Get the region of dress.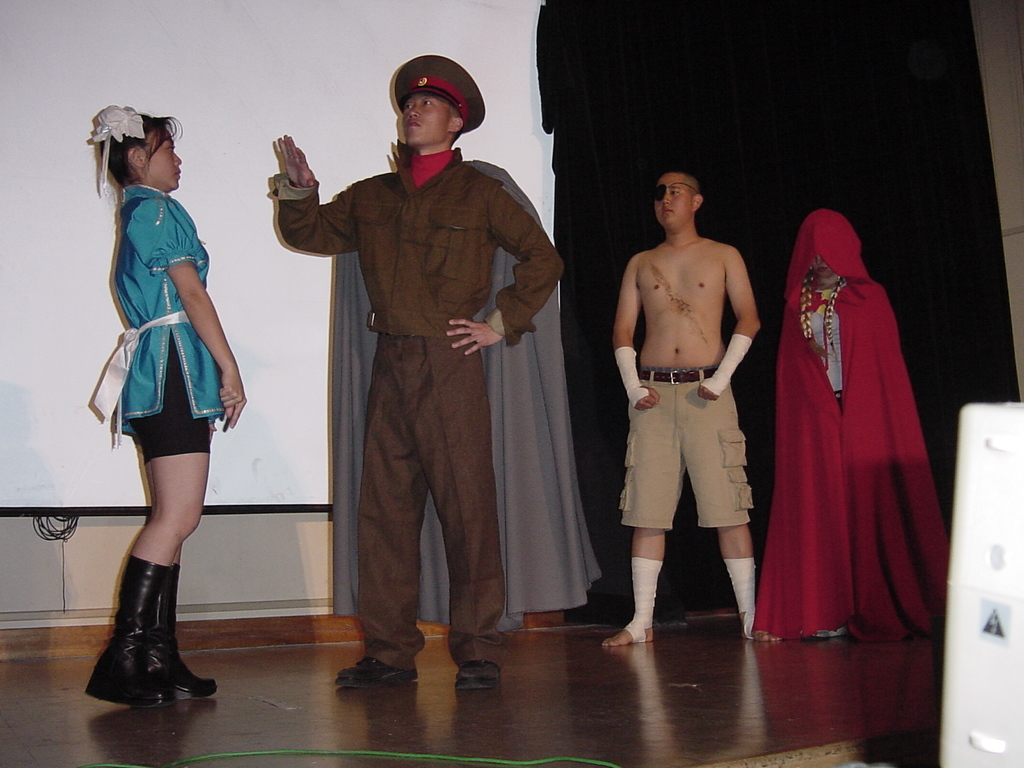
rect(103, 164, 233, 466).
